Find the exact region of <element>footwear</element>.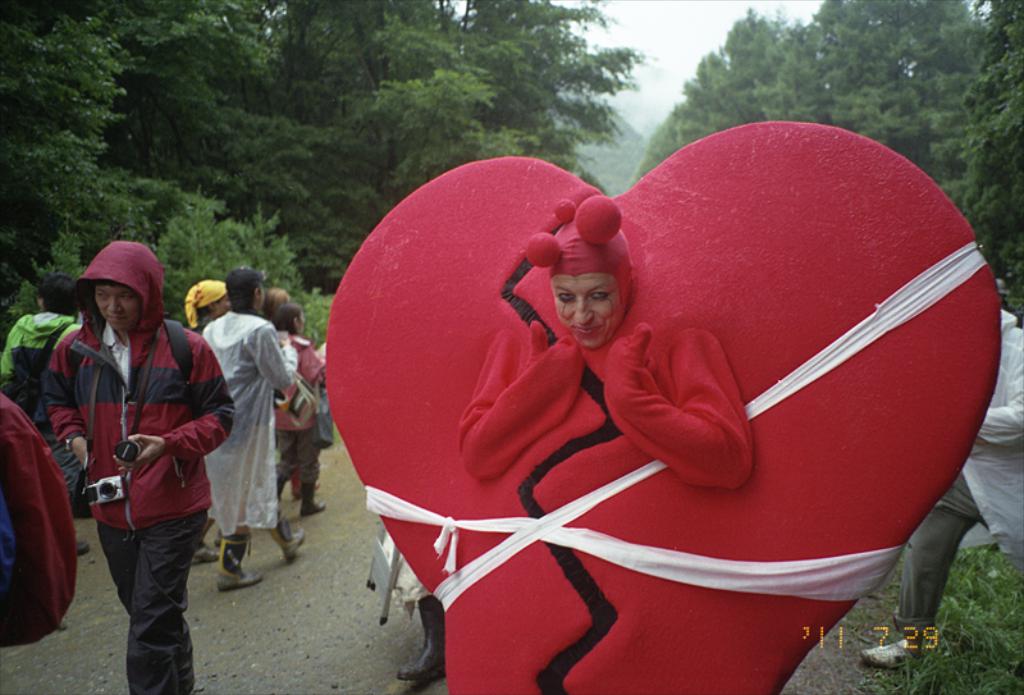
Exact region: 274/468/285/502.
